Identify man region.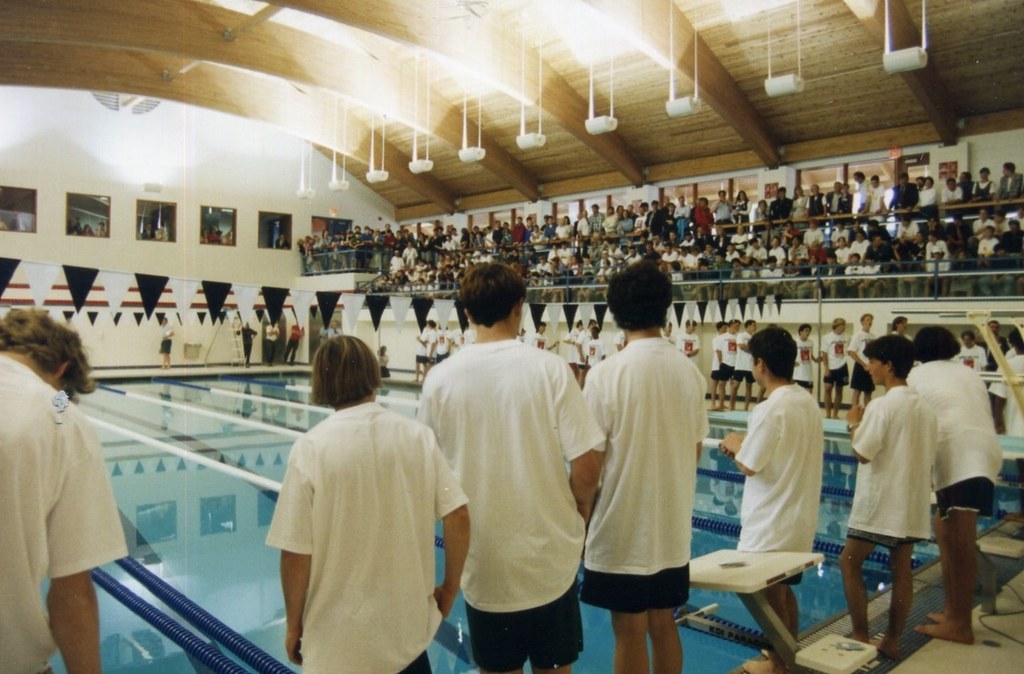
Region: (995,159,1023,218).
